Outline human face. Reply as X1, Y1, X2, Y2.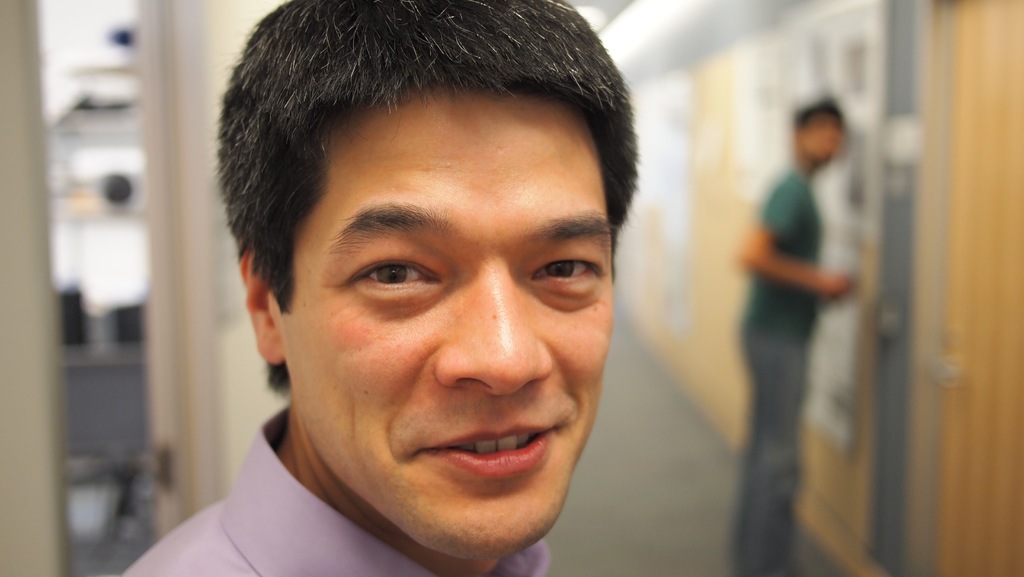
276, 85, 623, 547.
